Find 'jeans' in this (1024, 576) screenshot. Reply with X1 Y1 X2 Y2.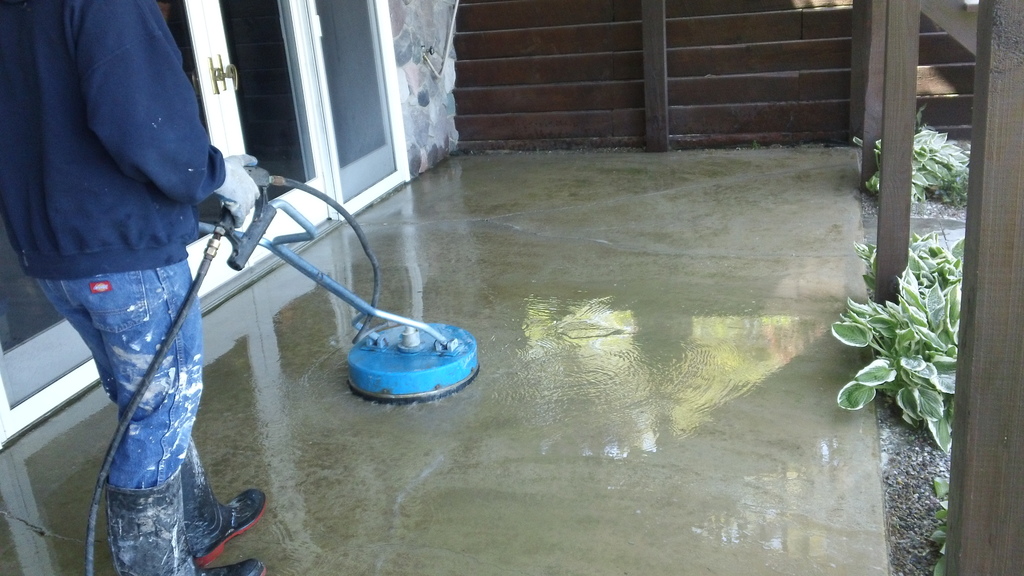
31 276 205 479.
